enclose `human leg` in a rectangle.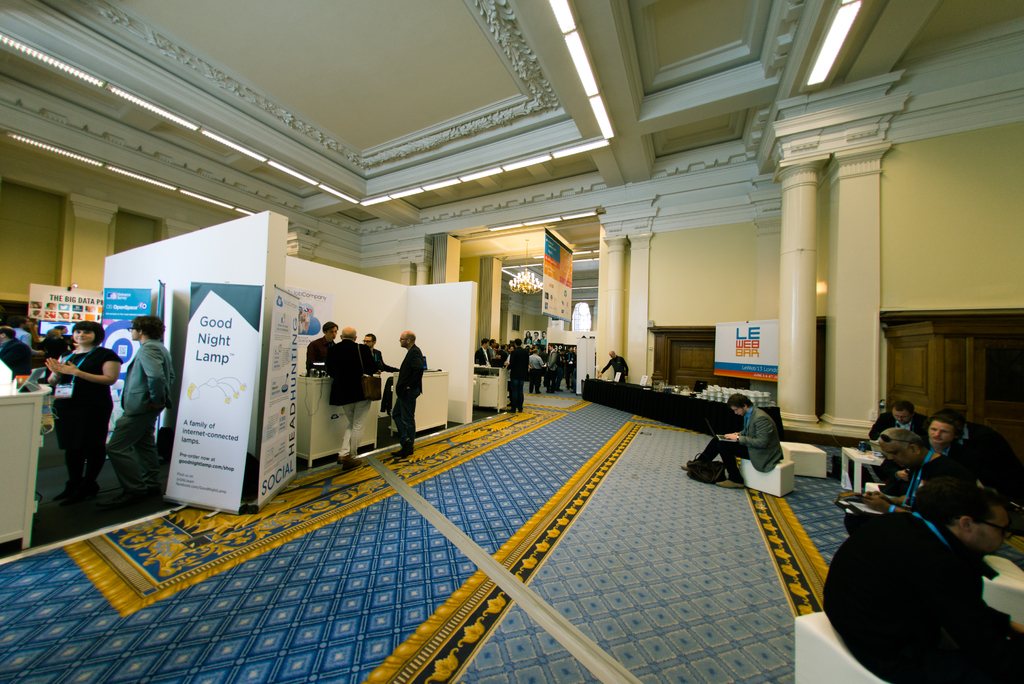
x1=687, y1=428, x2=745, y2=473.
